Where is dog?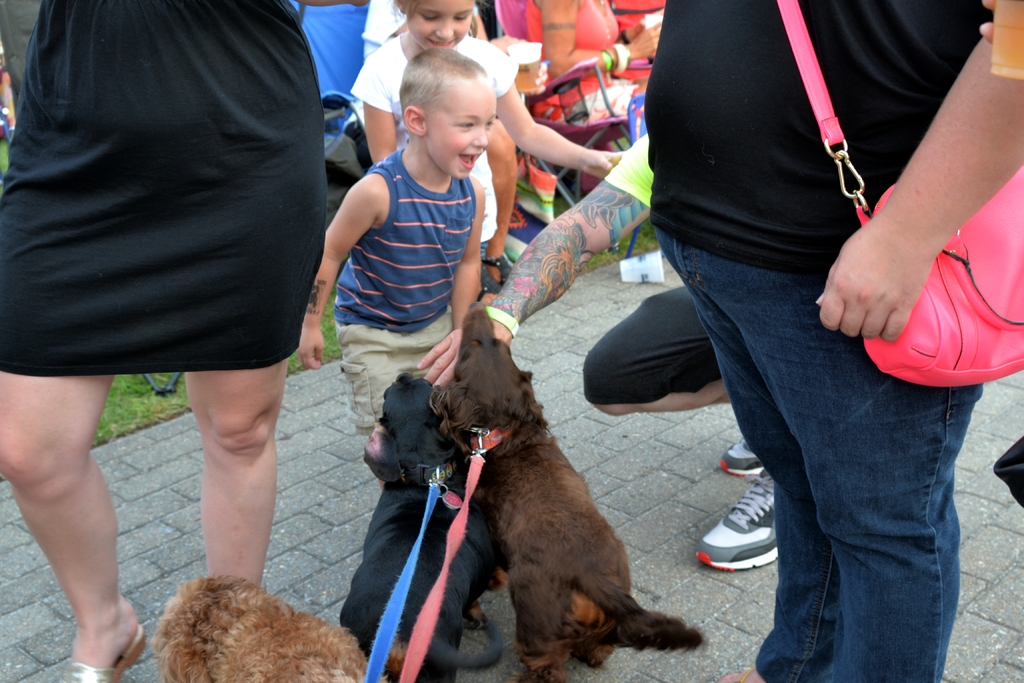
333,369,509,682.
